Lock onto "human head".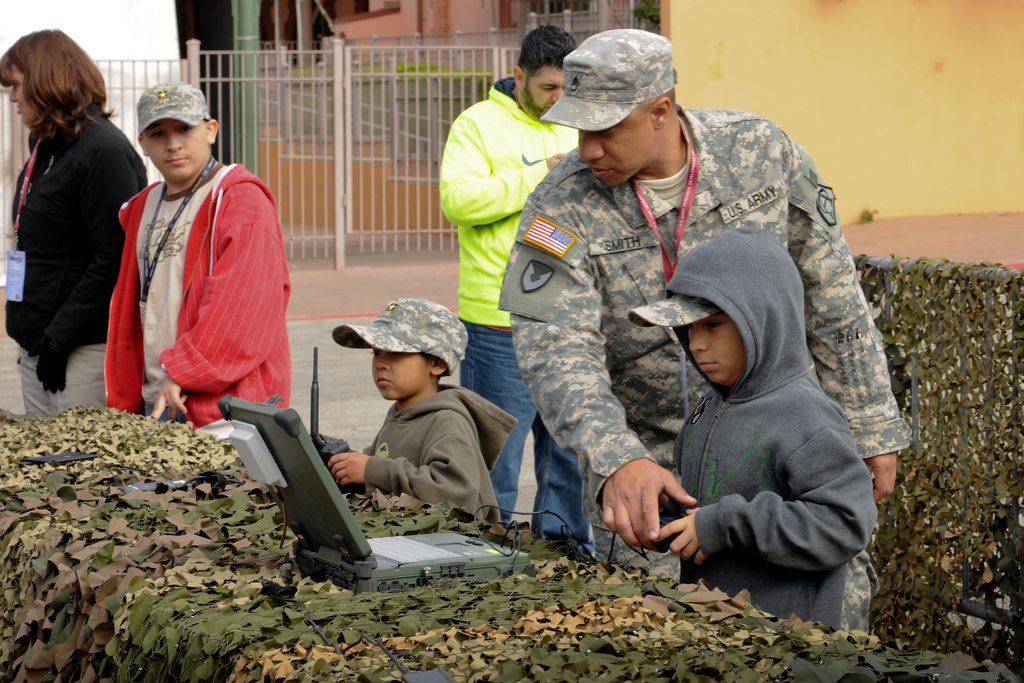
Locked: [x1=623, y1=228, x2=808, y2=391].
